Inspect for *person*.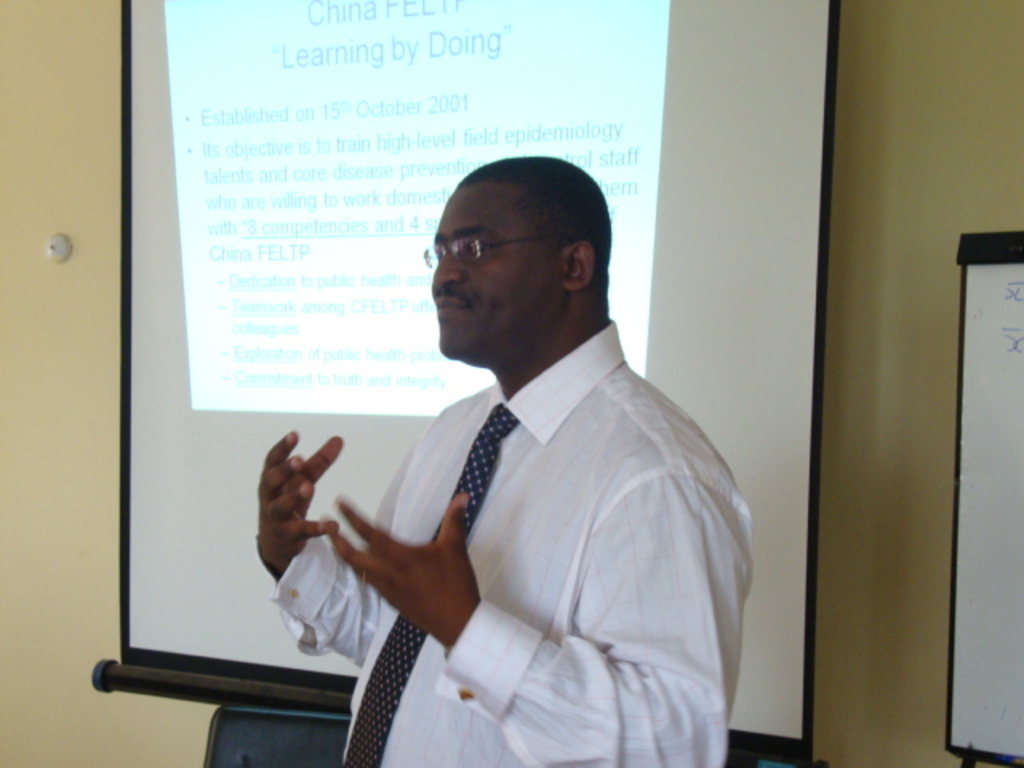
Inspection: x1=285, y1=162, x2=750, y2=758.
